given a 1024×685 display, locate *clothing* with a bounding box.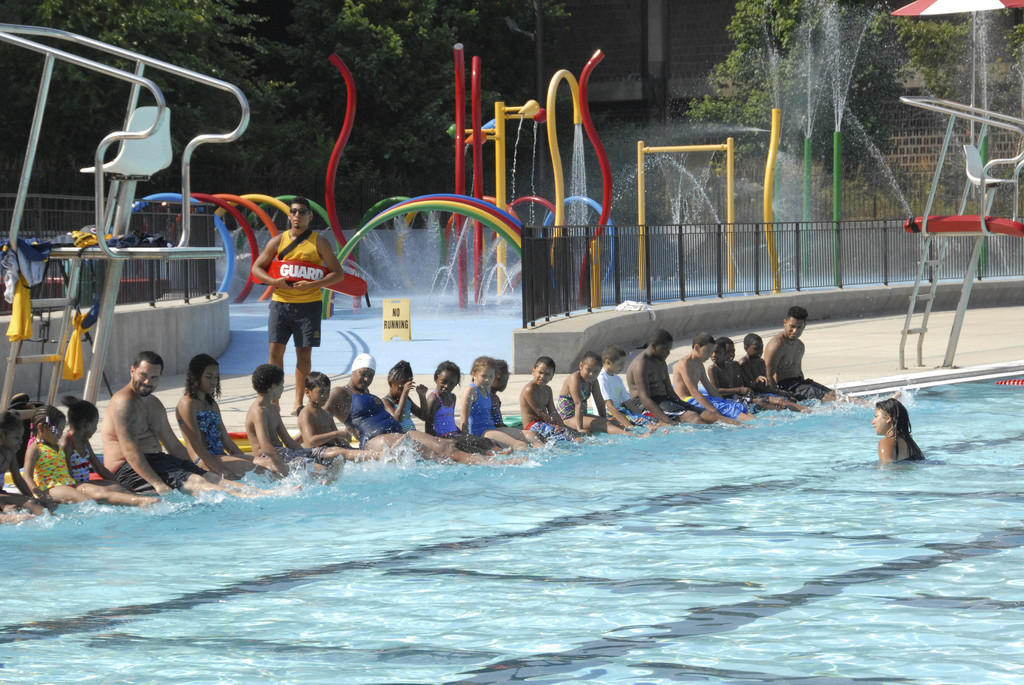
Located: 340/382/831/450.
